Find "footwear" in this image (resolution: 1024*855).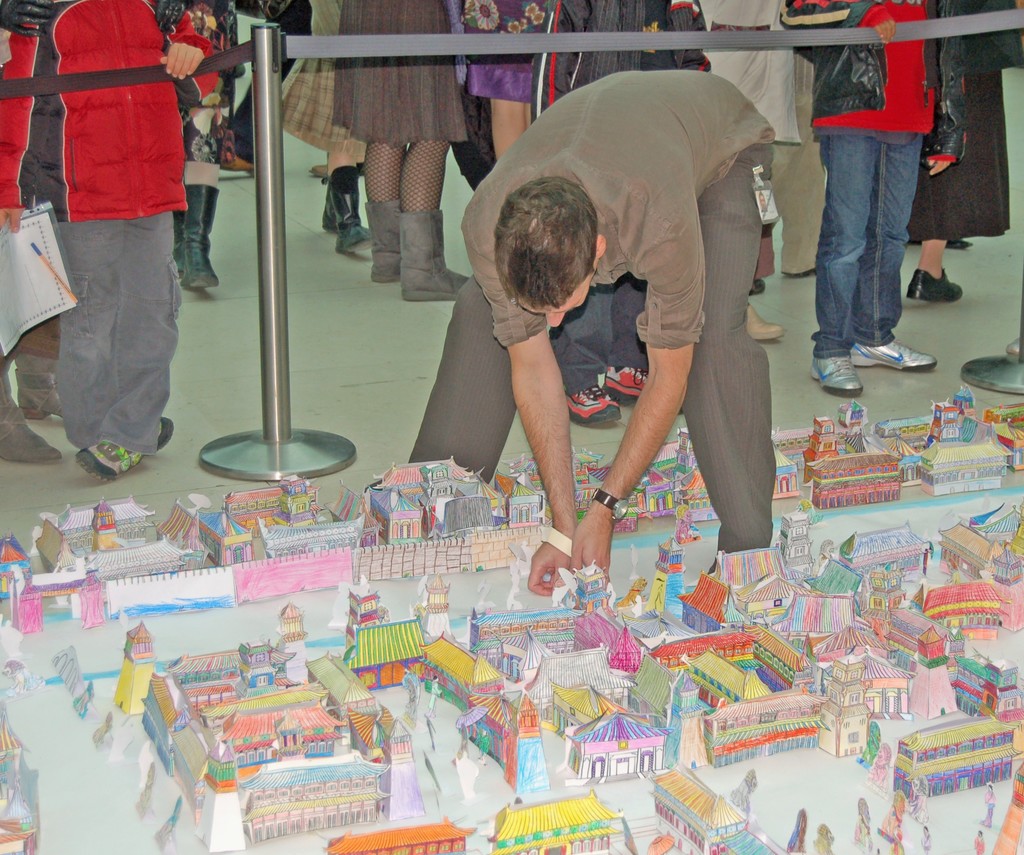
906 268 963 301.
